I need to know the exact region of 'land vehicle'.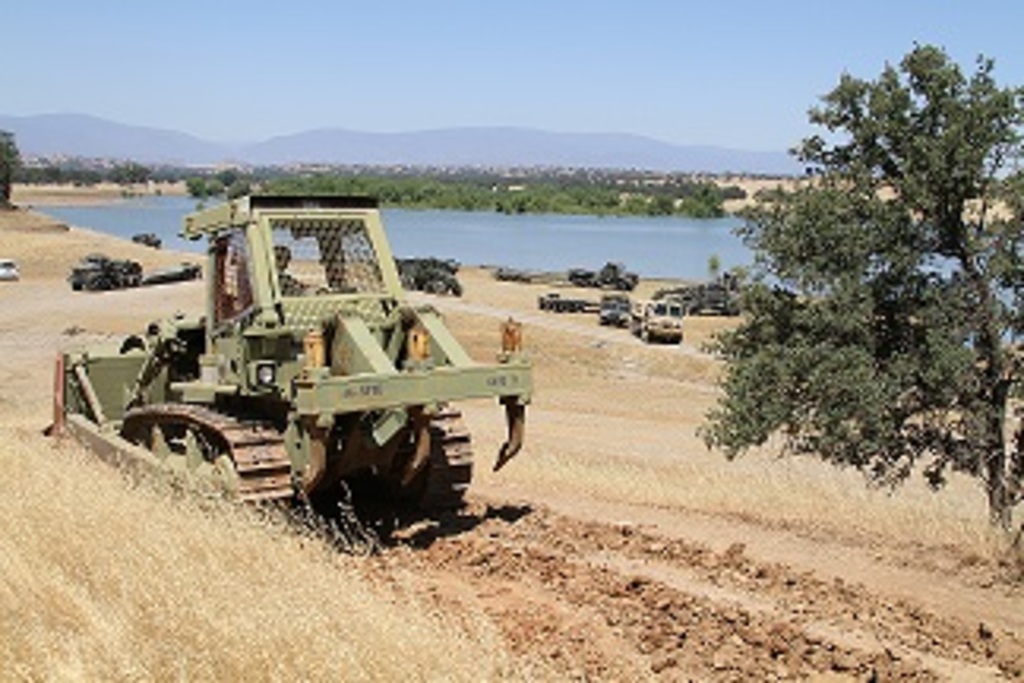
Region: 597/288/635/332.
